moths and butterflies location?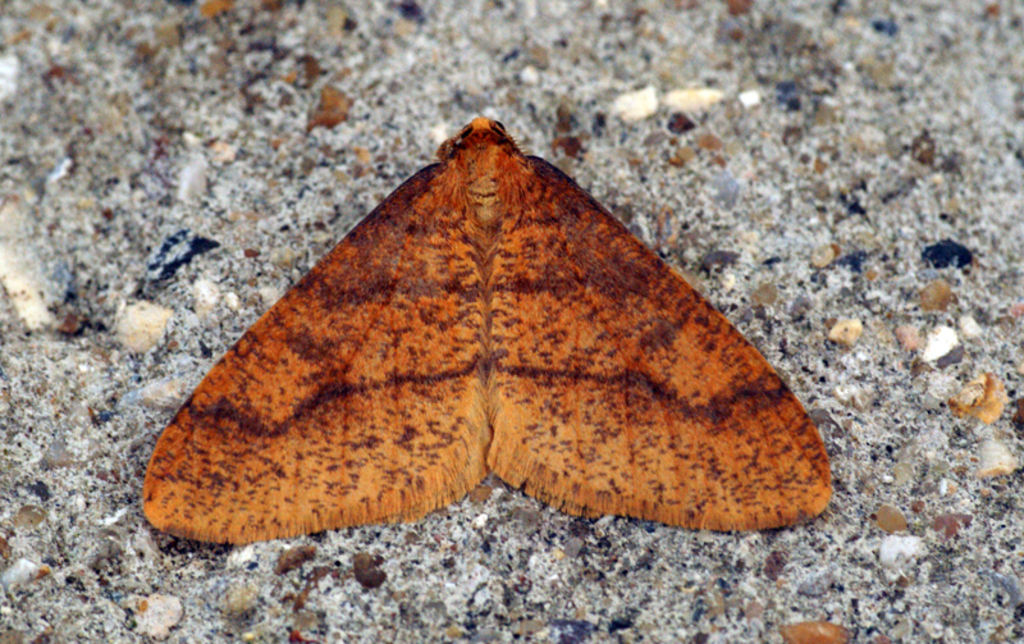
box=[138, 115, 833, 547]
